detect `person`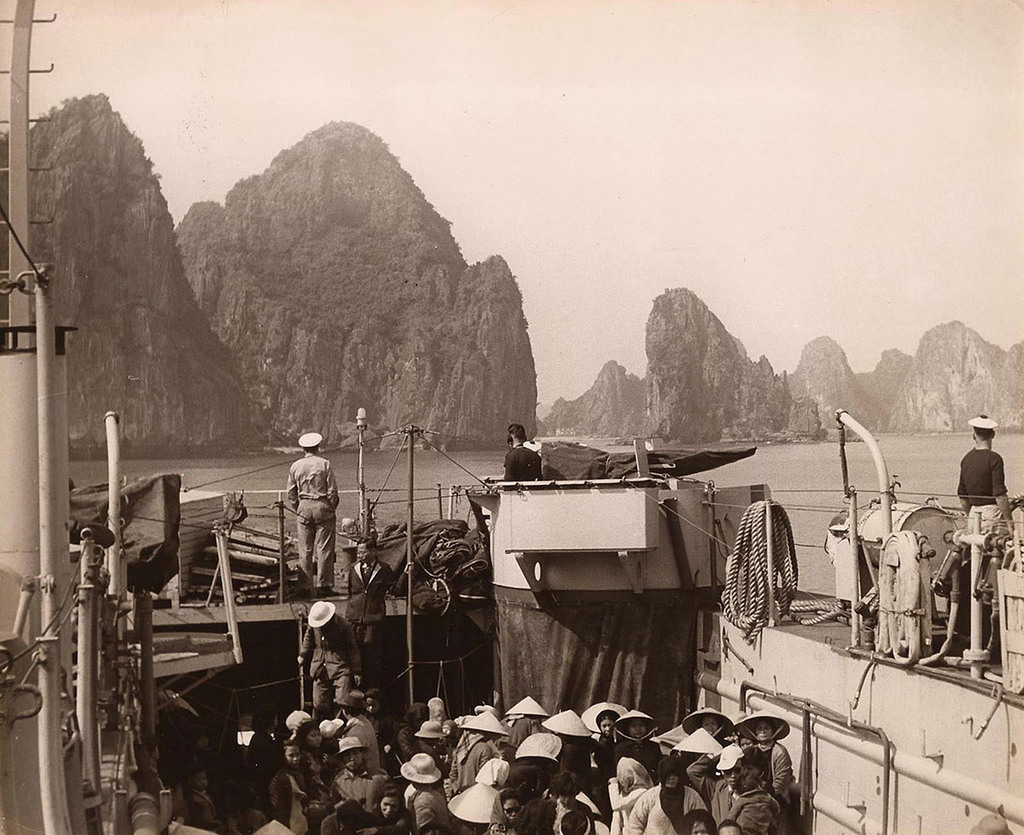
detection(341, 533, 399, 681)
